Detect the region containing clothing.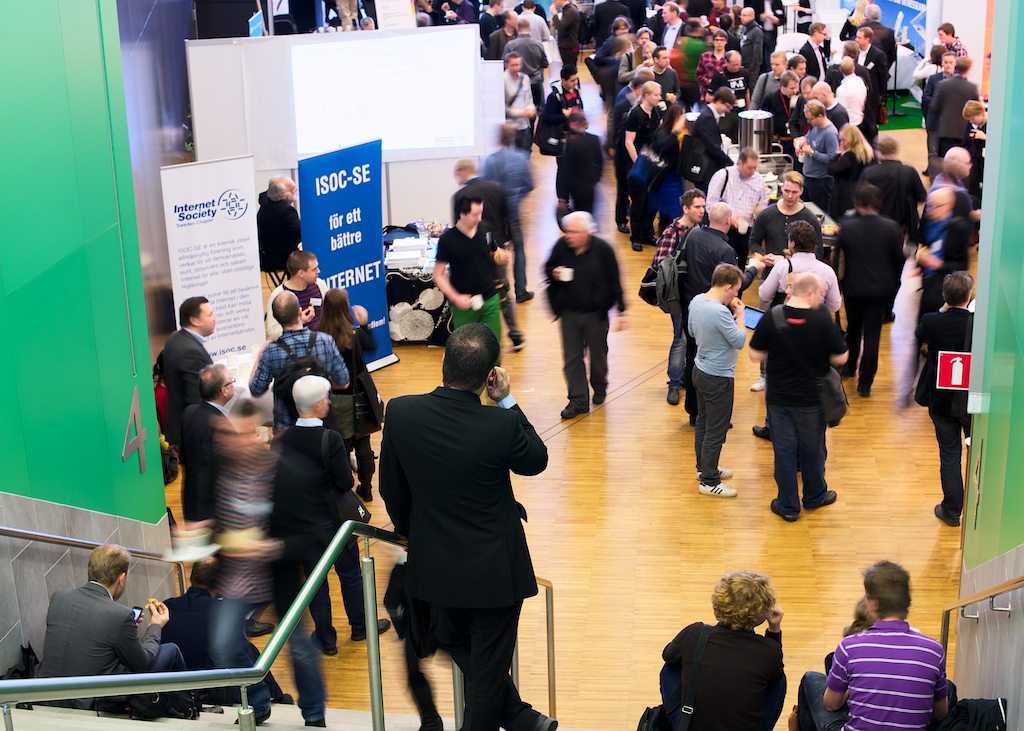
Rect(706, 166, 765, 231).
